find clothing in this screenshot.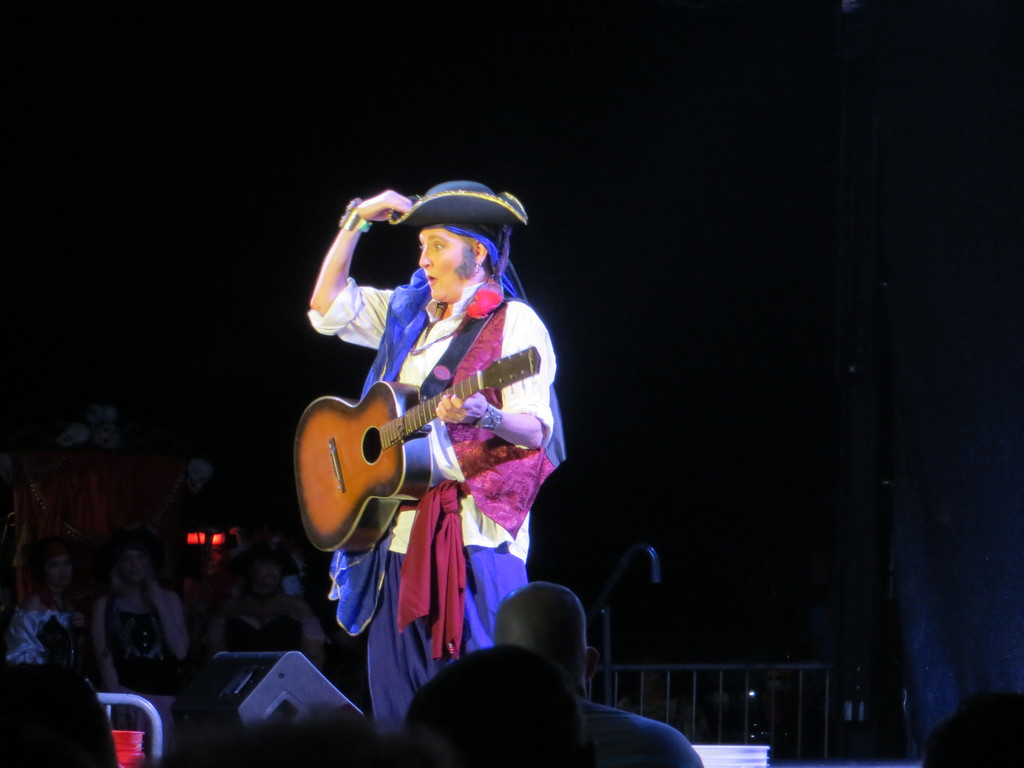
The bounding box for clothing is <bbox>306, 268, 565, 737</bbox>.
